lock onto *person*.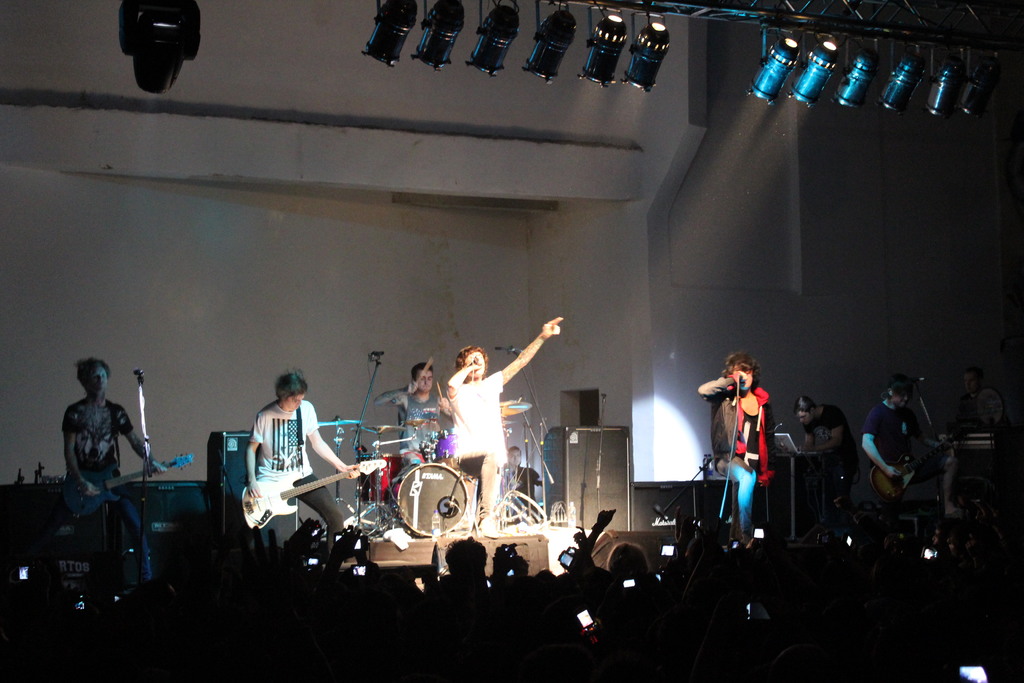
Locked: crop(860, 370, 964, 516).
